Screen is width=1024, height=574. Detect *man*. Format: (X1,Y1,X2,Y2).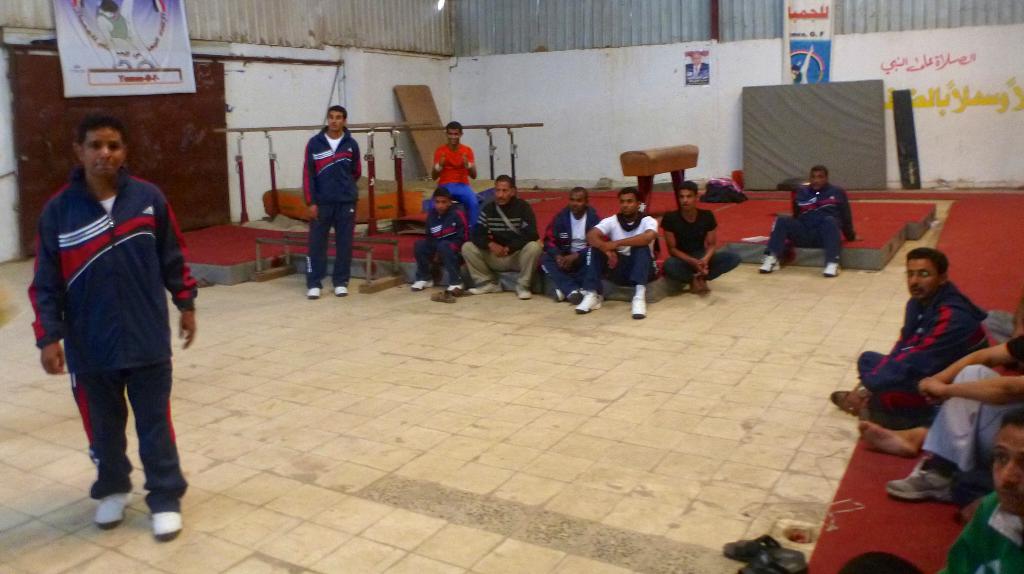
(826,243,991,420).
